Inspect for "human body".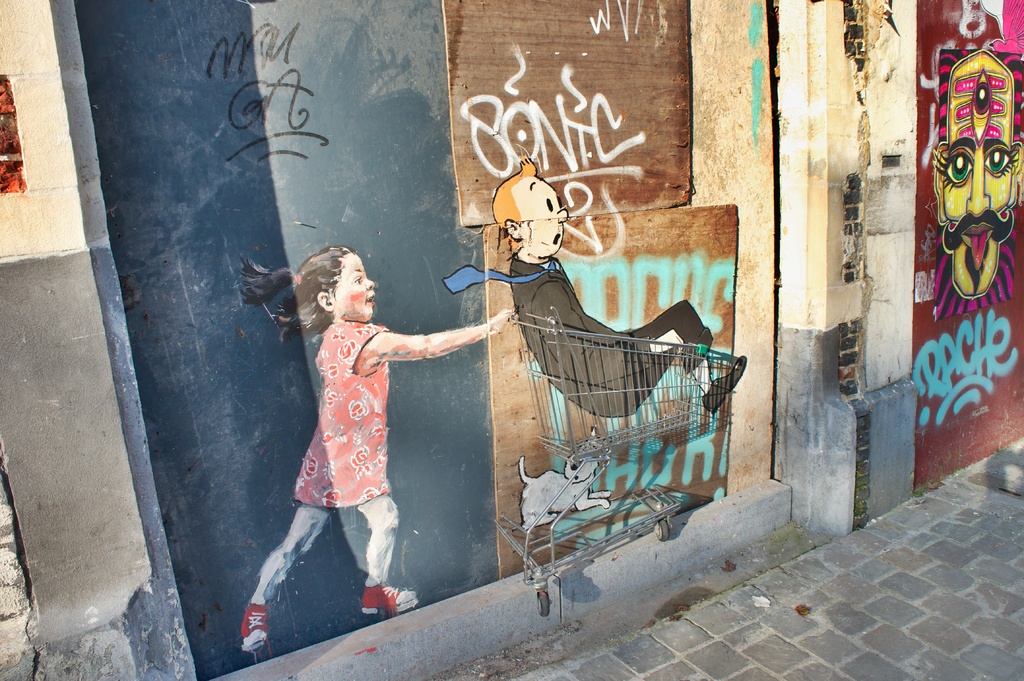
Inspection: box=[507, 252, 748, 422].
